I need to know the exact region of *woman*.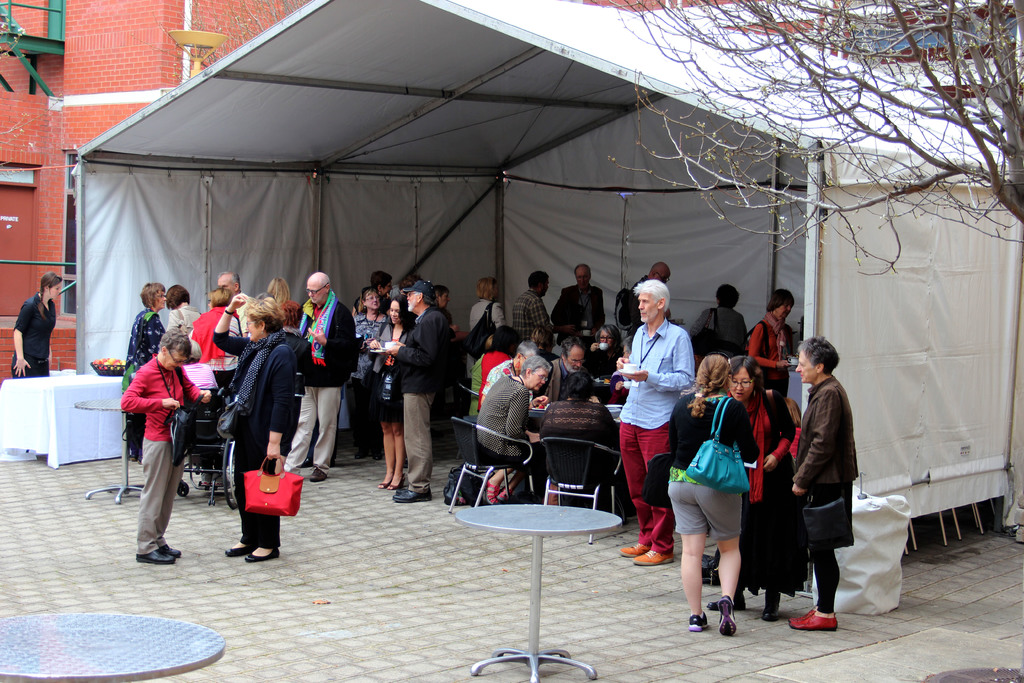
Region: left=465, top=268, right=508, bottom=352.
